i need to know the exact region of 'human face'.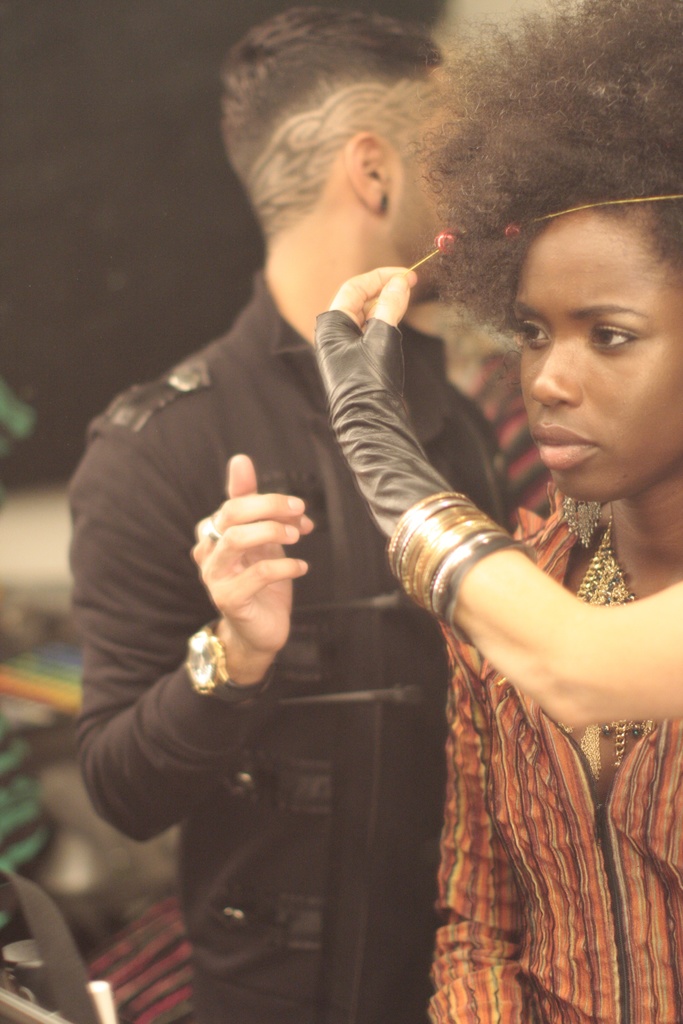
Region: [511,214,682,506].
